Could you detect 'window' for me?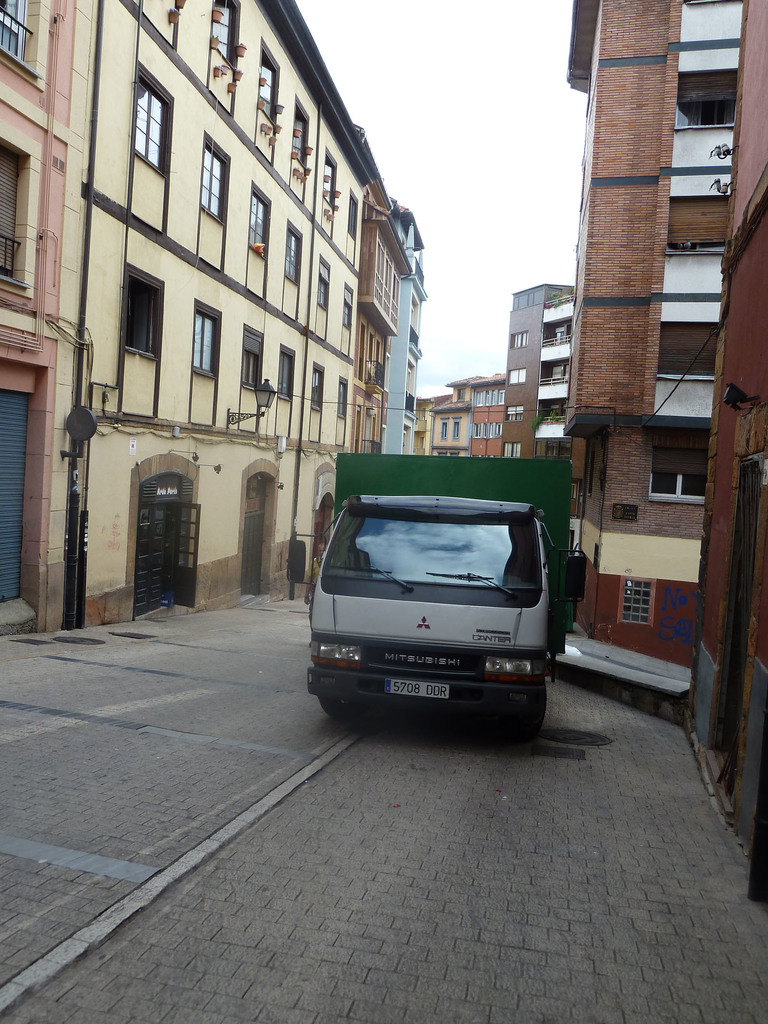
Detection result: <region>282, 226, 307, 285</region>.
